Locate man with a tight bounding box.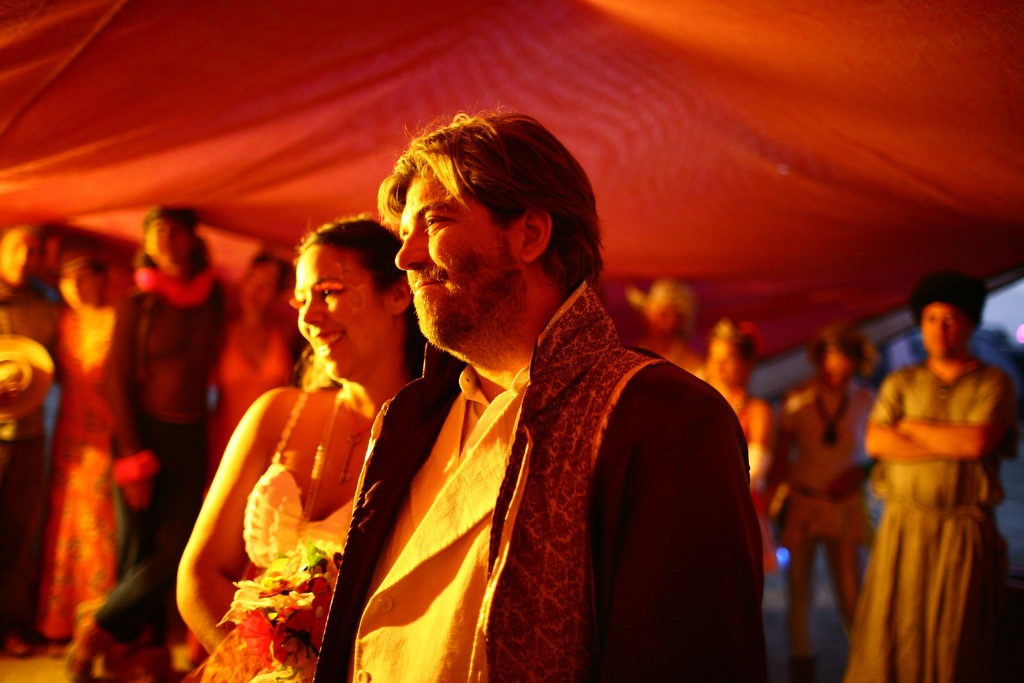
0, 222, 58, 657.
